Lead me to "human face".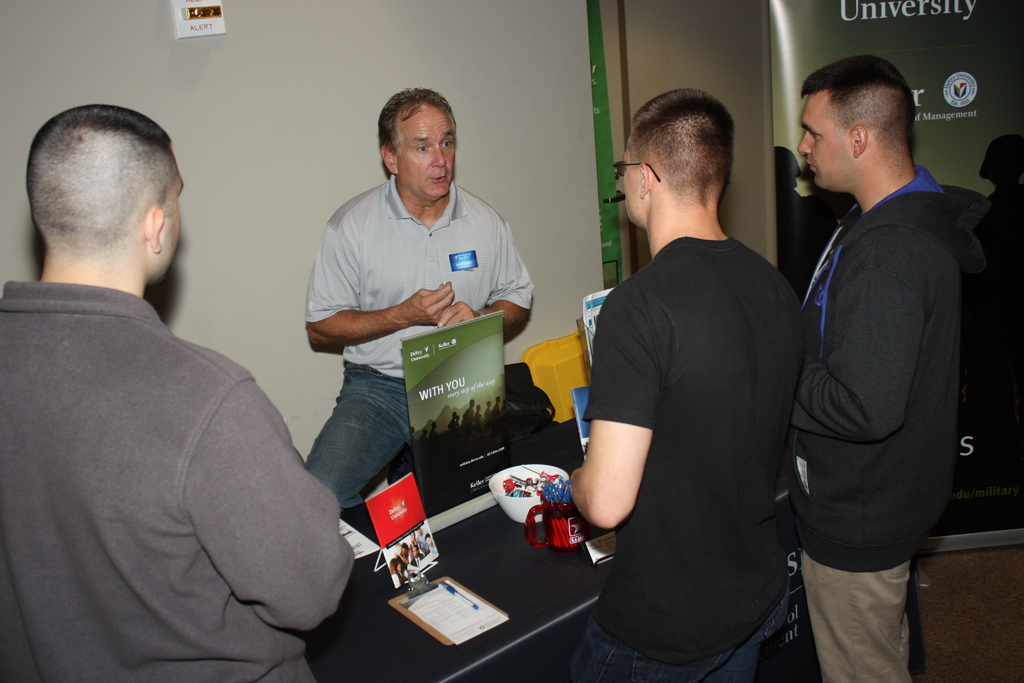
Lead to [399,106,458,198].
